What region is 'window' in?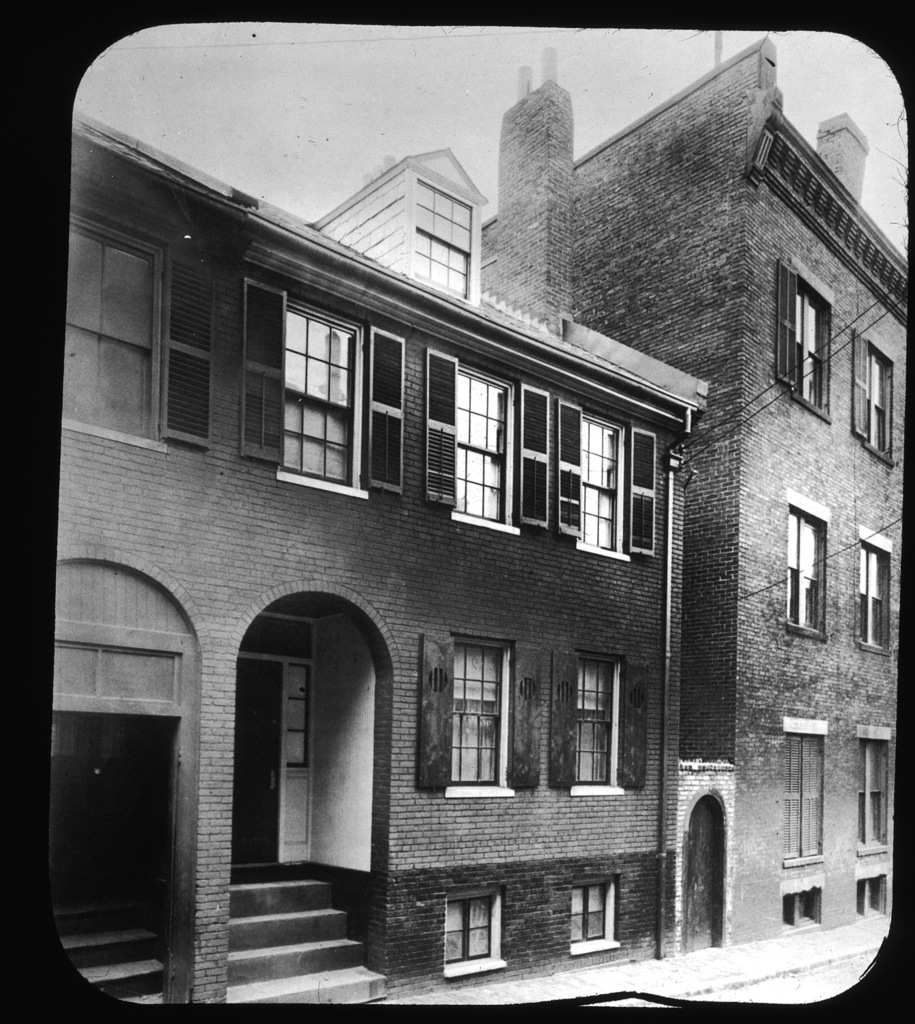
detection(774, 886, 821, 925).
